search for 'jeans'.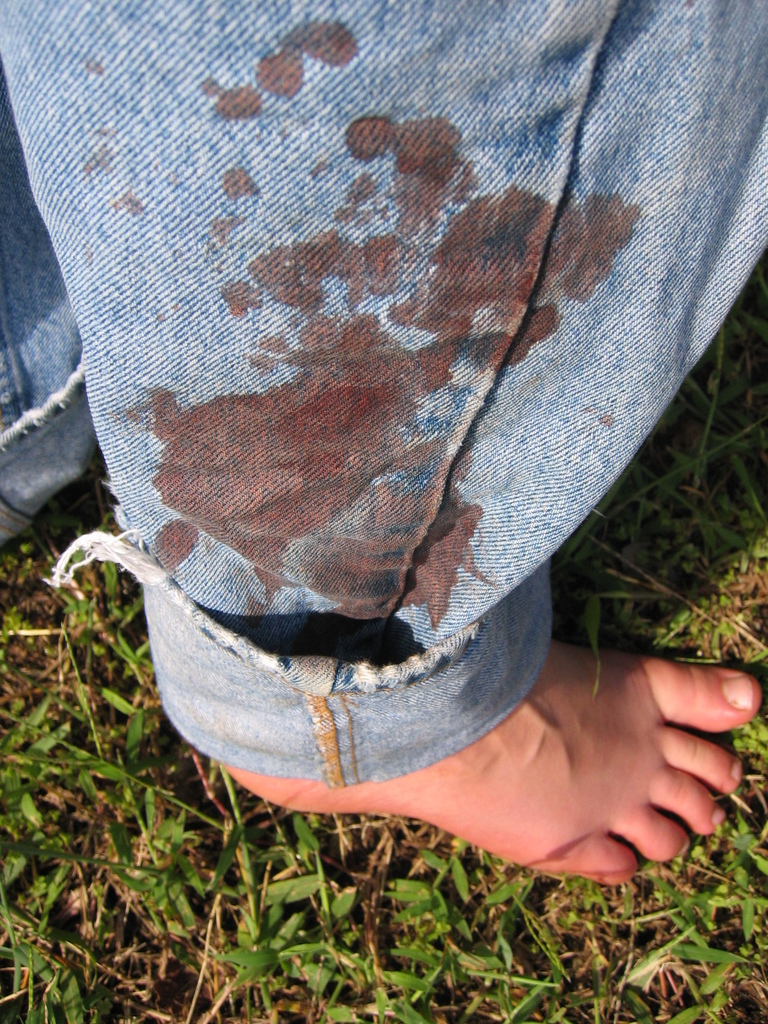
Found at {"x1": 88, "y1": 38, "x2": 747, "y2": 851}.
